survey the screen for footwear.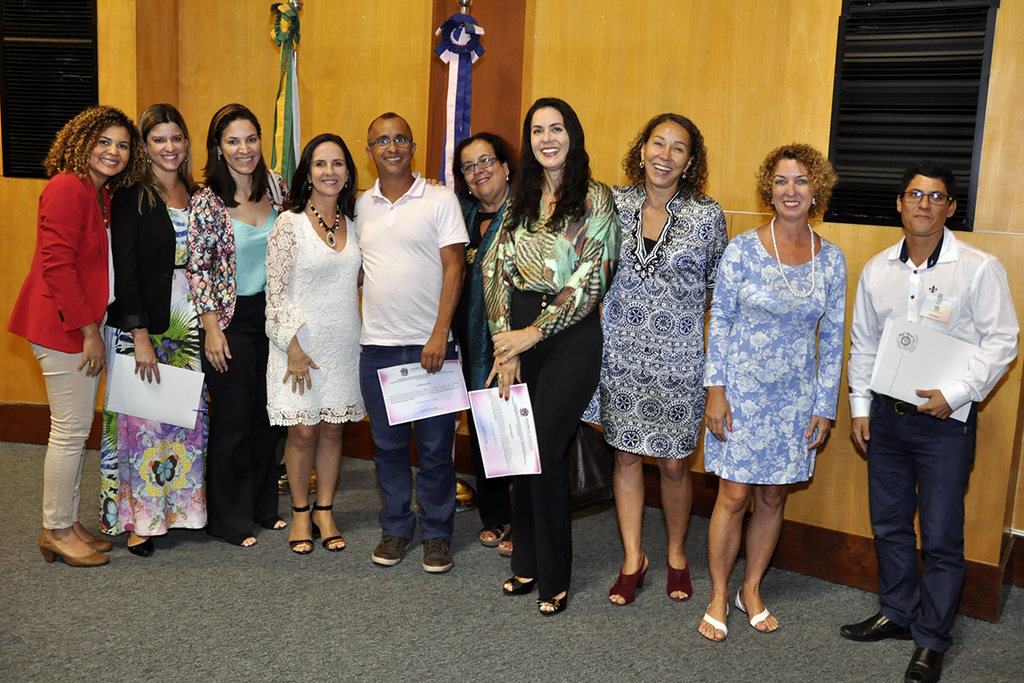
Survey found: region(669, 562, 693, 602).
